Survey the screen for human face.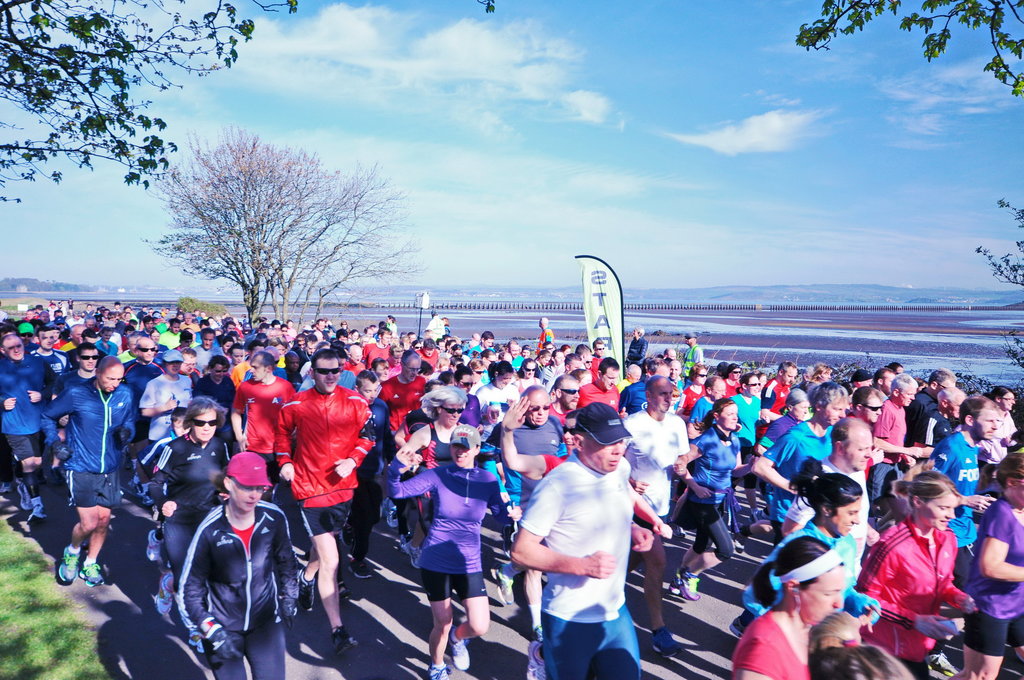
Survey found: region(182, 357, 195, 374).
